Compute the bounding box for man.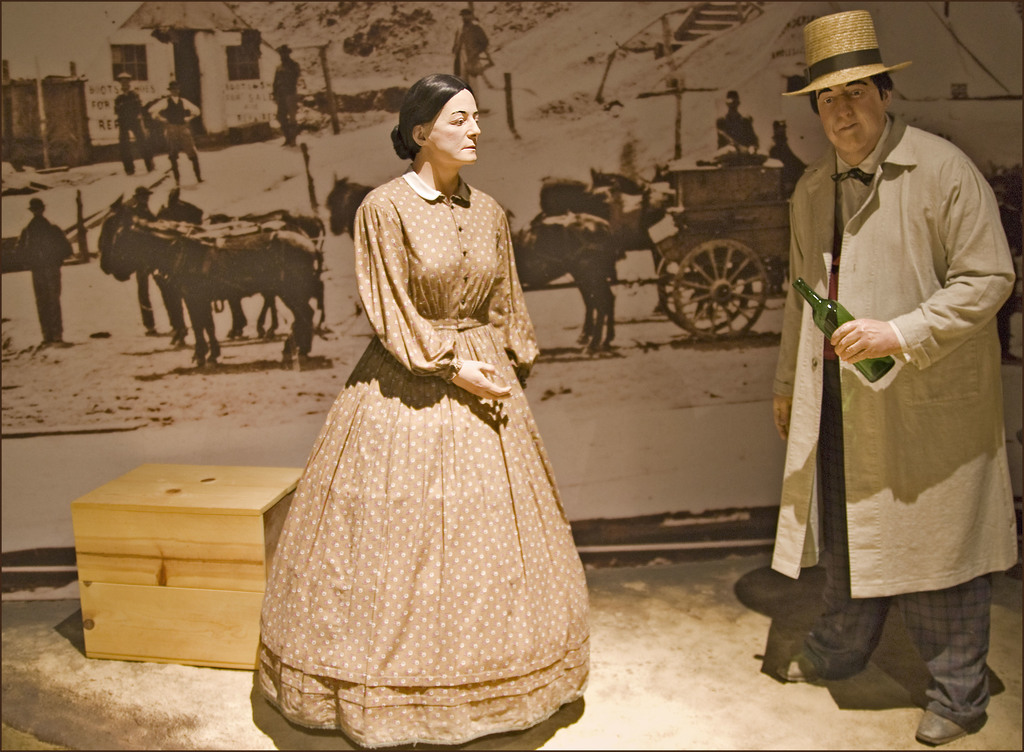
441, 4, 496, 120.
